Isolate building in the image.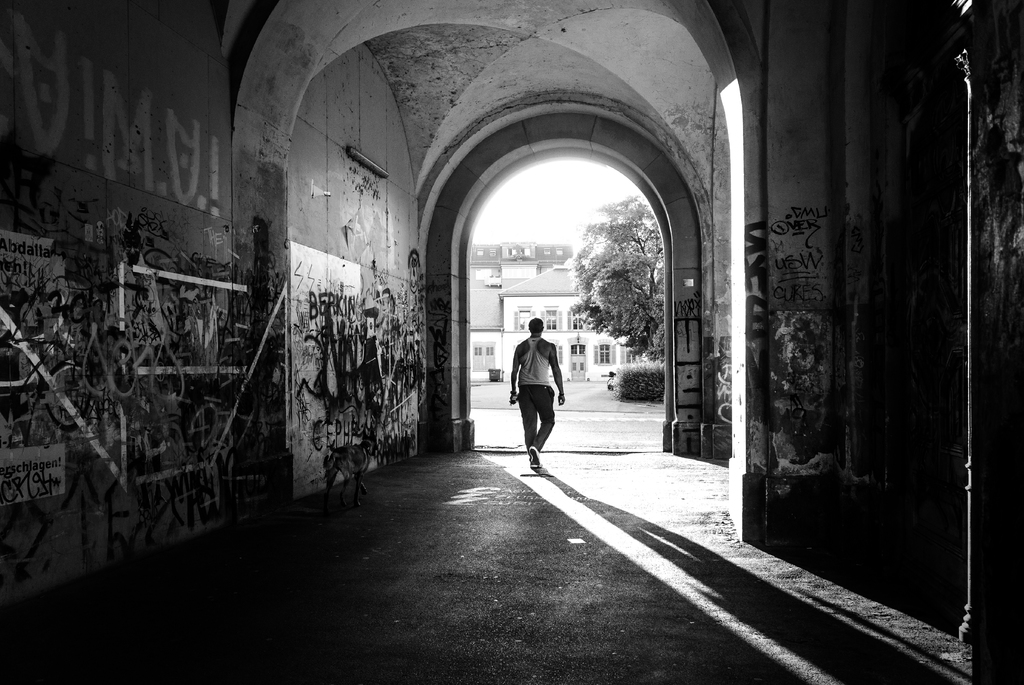
Isolated region: 465,240,572,287.
